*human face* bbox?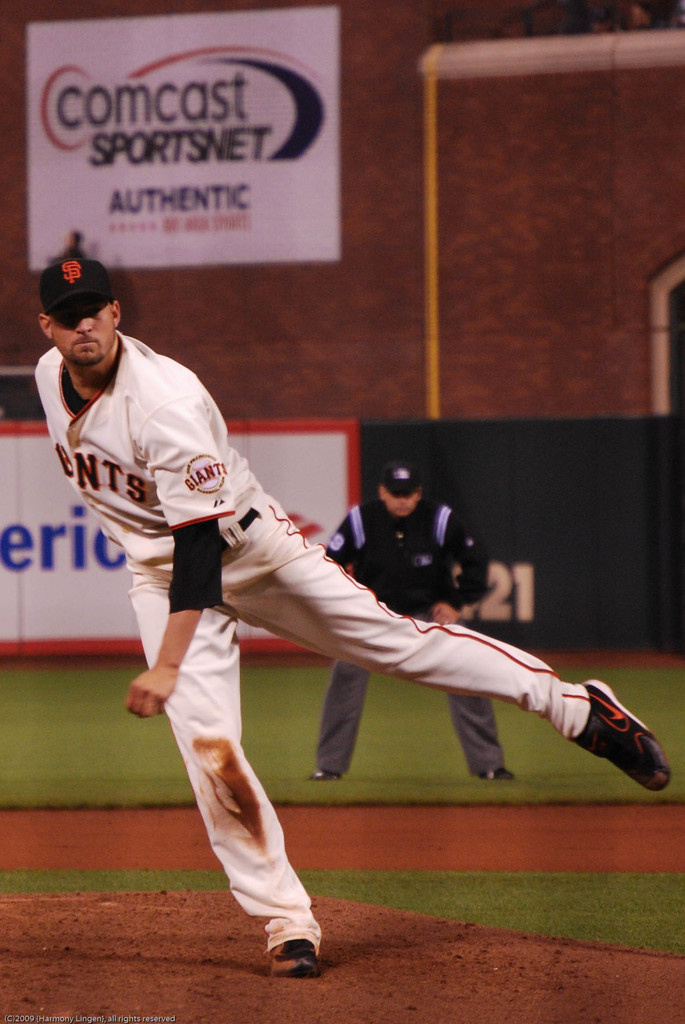
(x1=379, y1=481, x2=424, y2=525)
